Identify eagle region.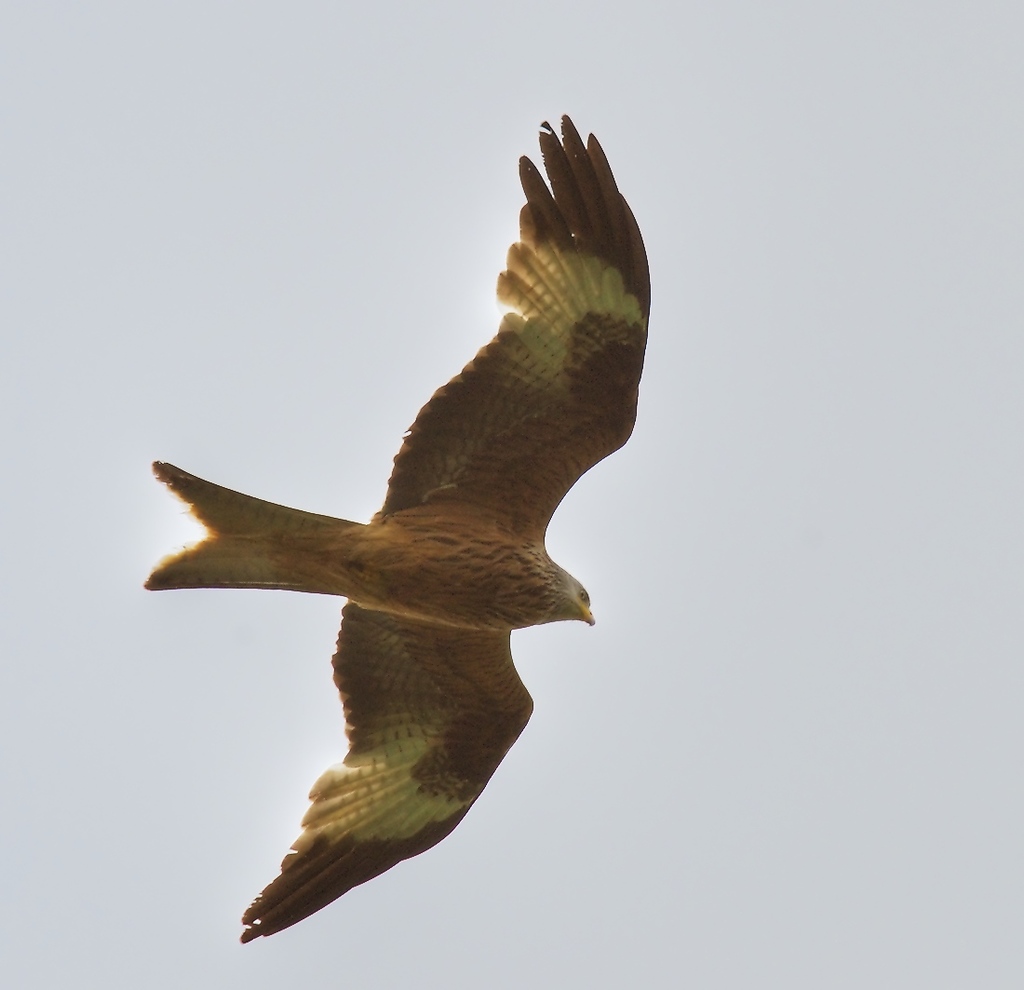
Region: 143, 103, 664, 945.
